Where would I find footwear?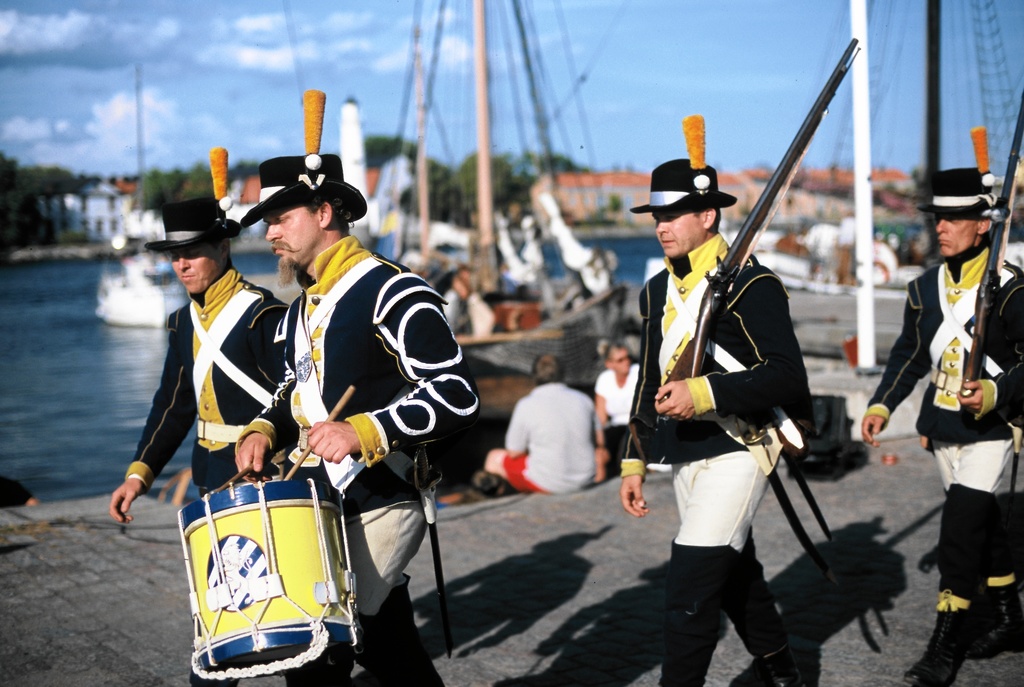
At bbox(911, 609, 975, 686).
